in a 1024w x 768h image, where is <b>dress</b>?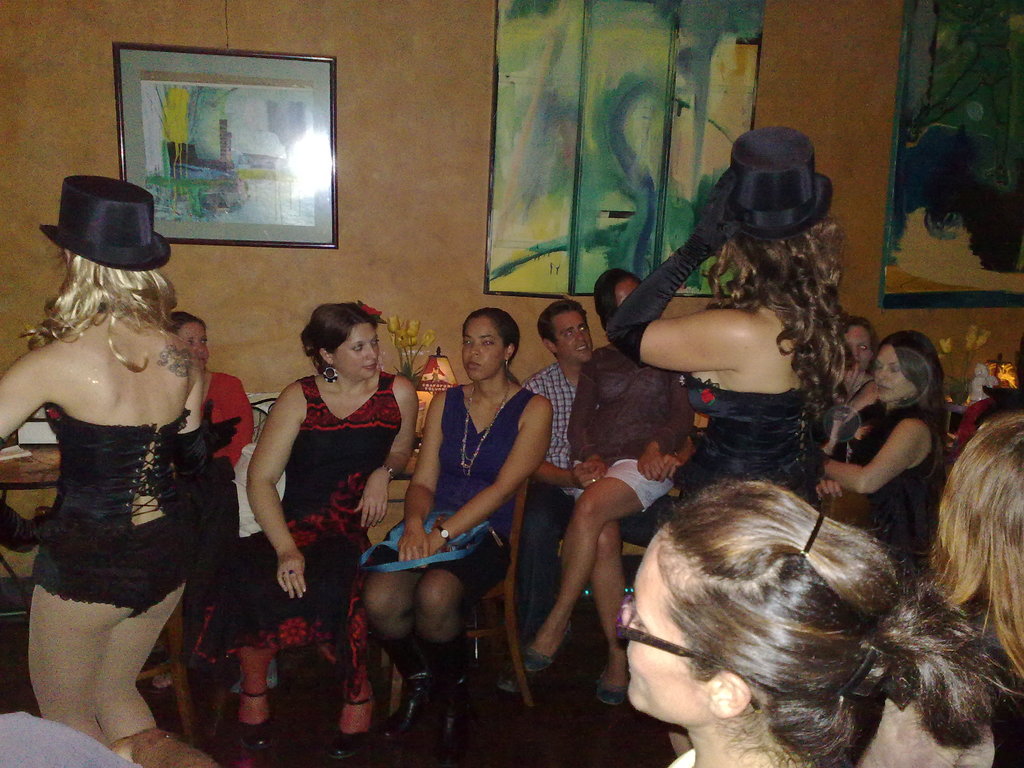
detection(620, 372, 820, 554).
